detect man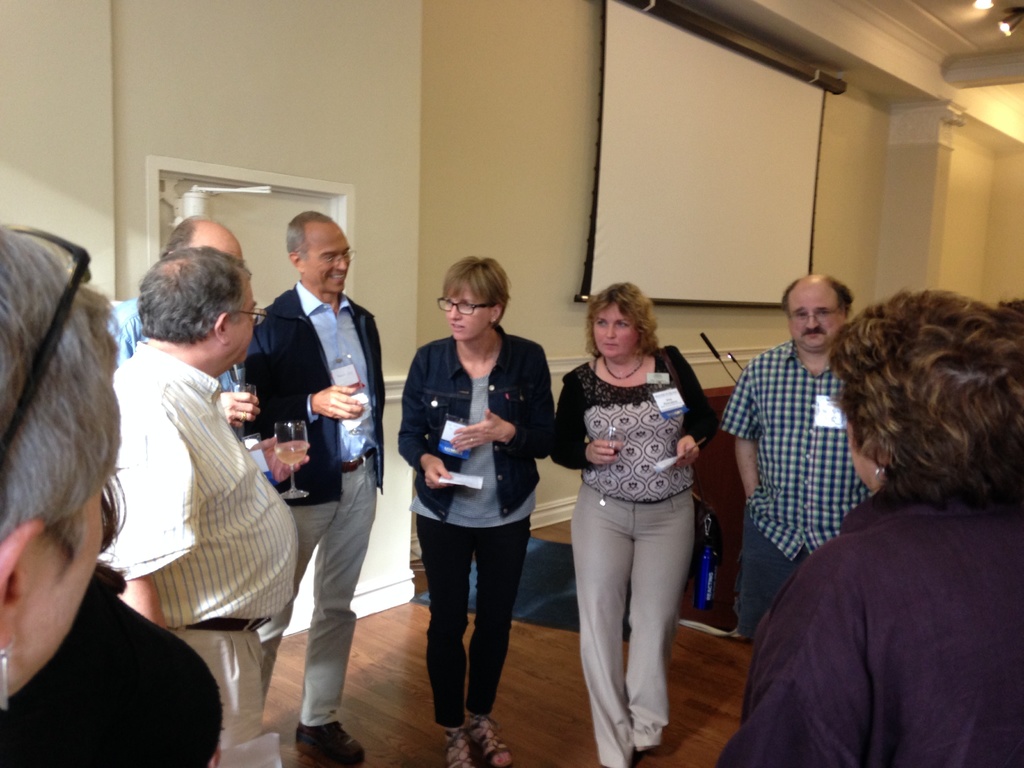
<bbox>103, 209, 260, 436</bbox>
